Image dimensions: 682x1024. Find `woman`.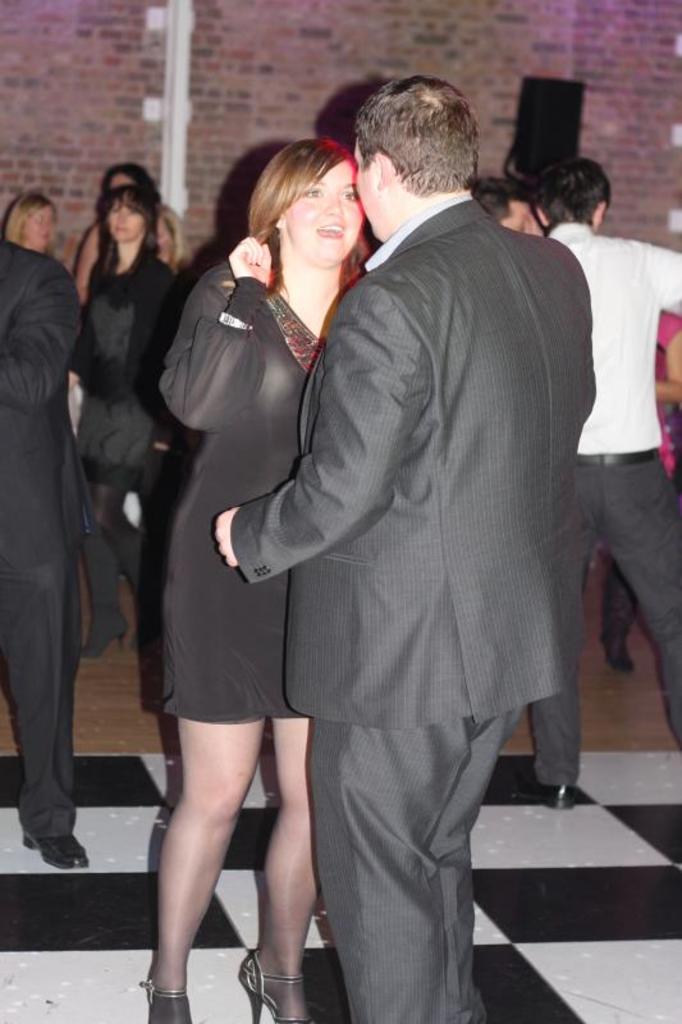
[left=70, top=178, right=189, bottom=658].
